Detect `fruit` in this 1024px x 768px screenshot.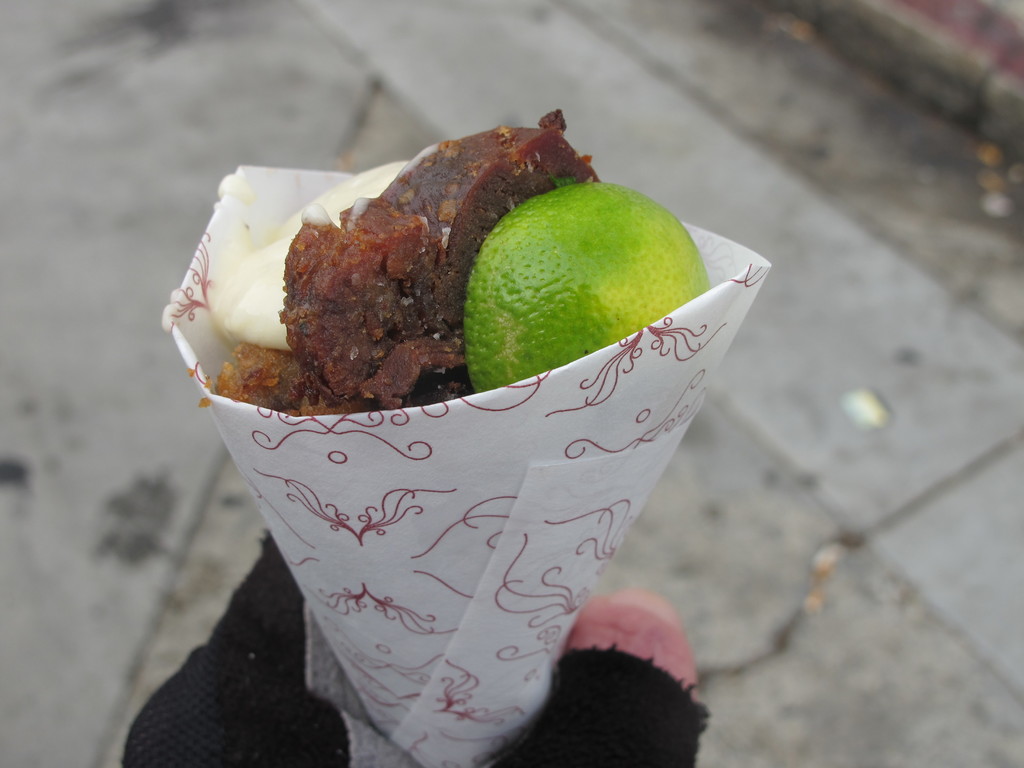
Detection: (451, 189, 676, 372).
